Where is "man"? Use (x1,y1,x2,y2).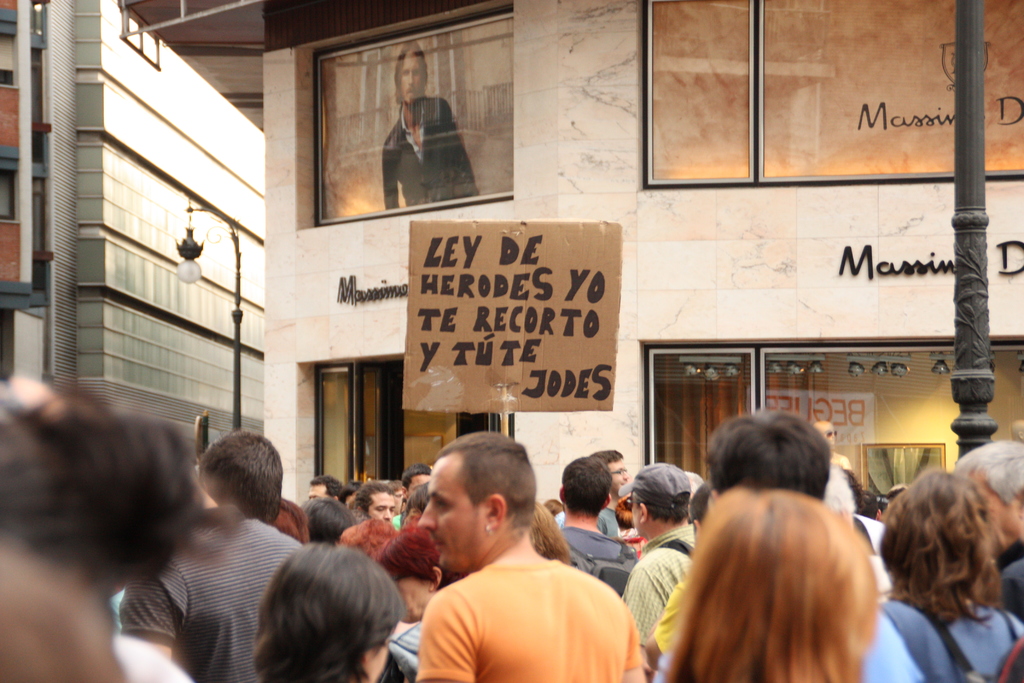
(383,42,477,208).
